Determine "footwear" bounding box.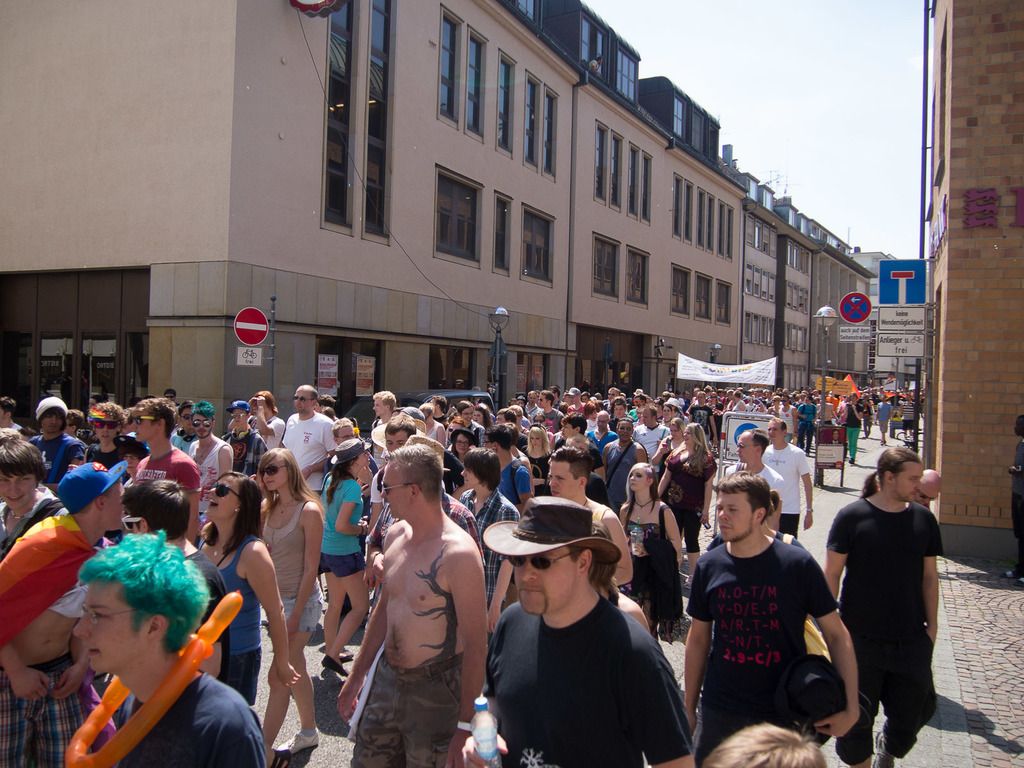
Determined: l=849, t=458, r=853, b=463.
